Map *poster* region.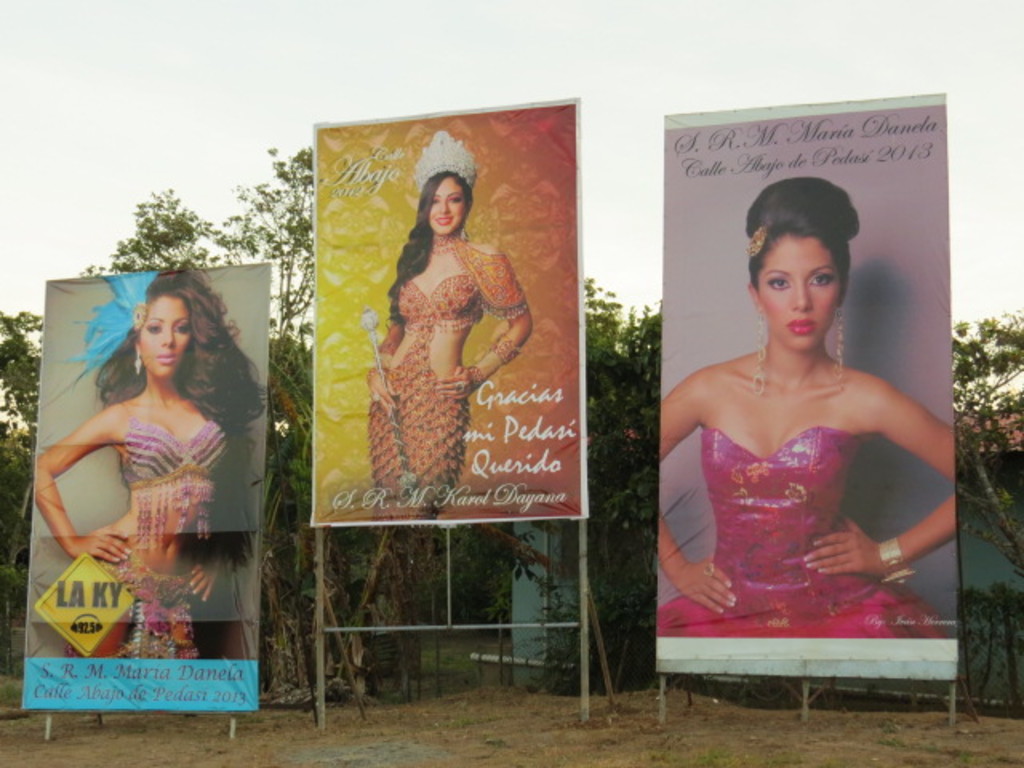
Mapped to region(21, 259, 267, 709).
